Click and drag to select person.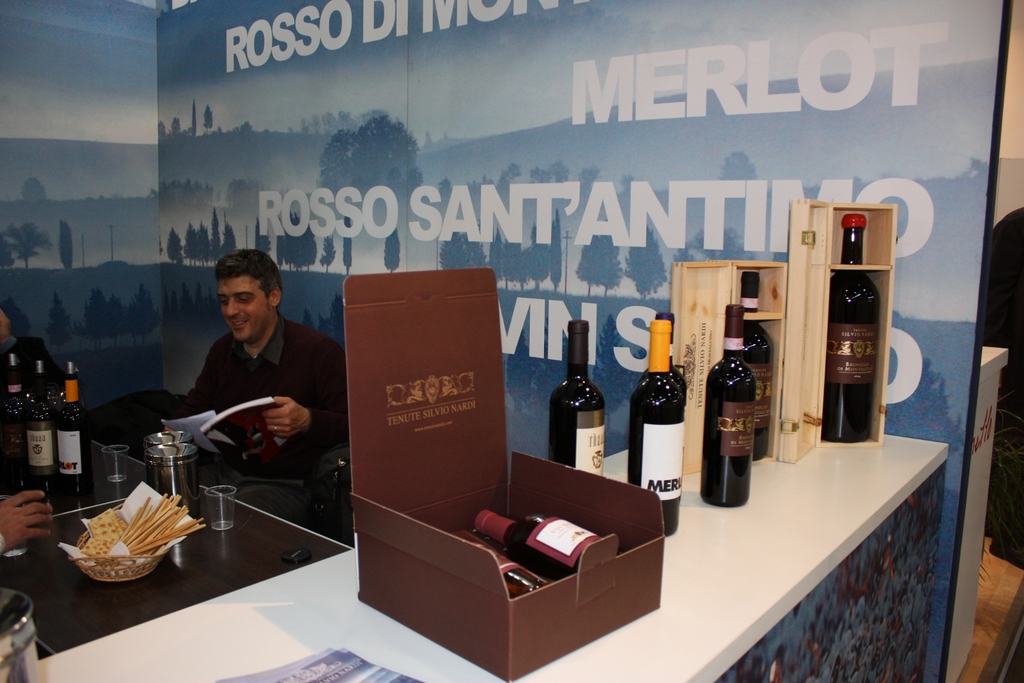
Selection: [x1=154, y1=253, x2=330, y2=529].
